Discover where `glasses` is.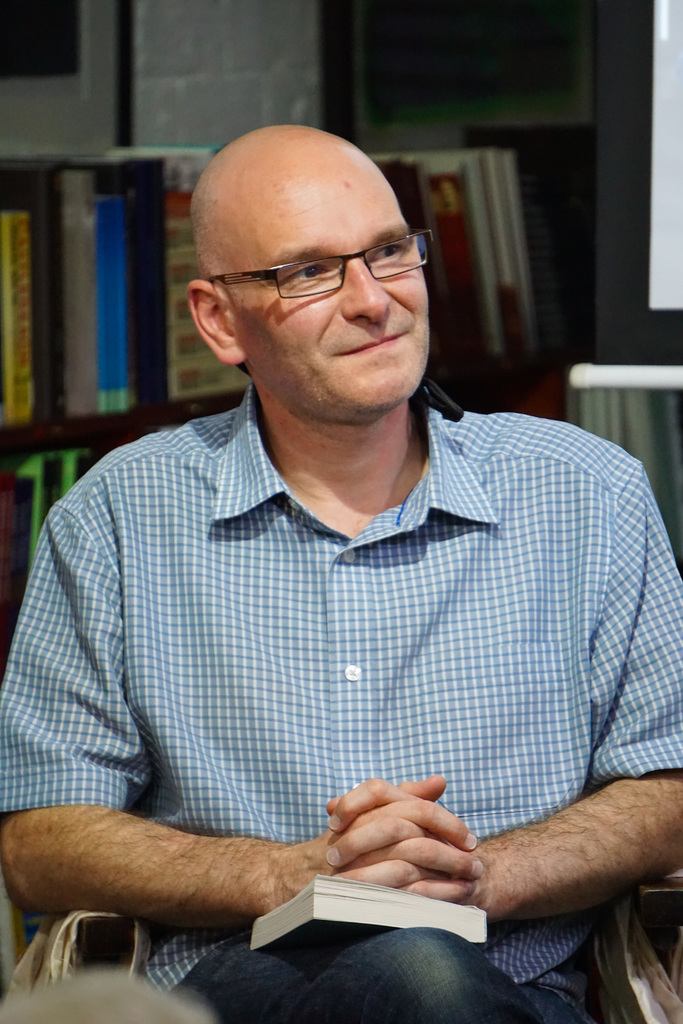
Discovered at l=206, t=232, r=432, b=301.
